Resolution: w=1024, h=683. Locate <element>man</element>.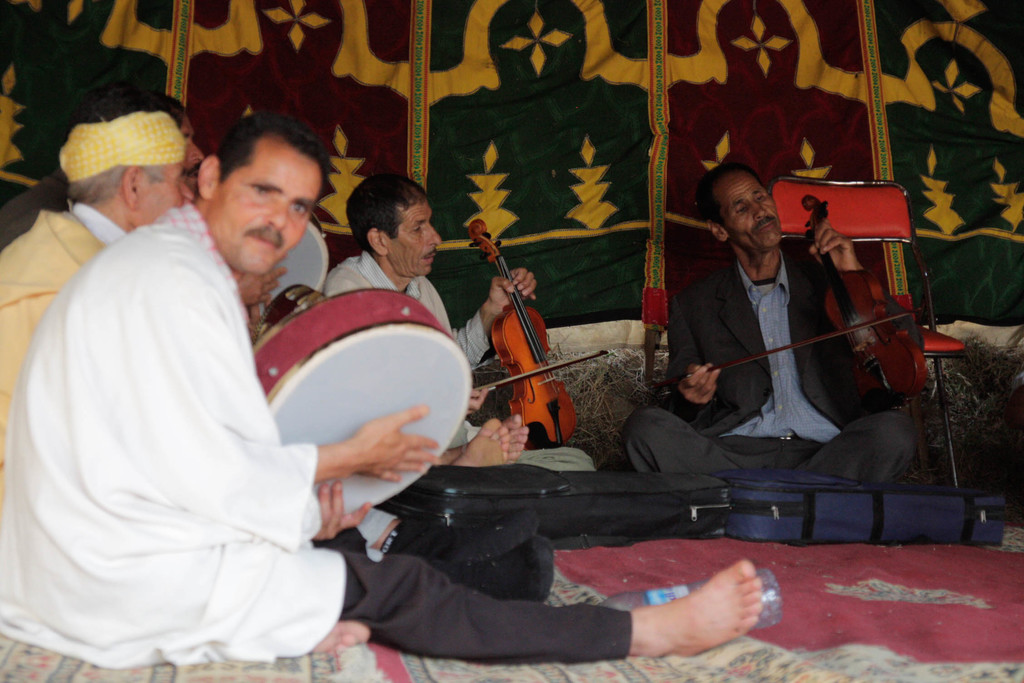
(323,172,596,472).
